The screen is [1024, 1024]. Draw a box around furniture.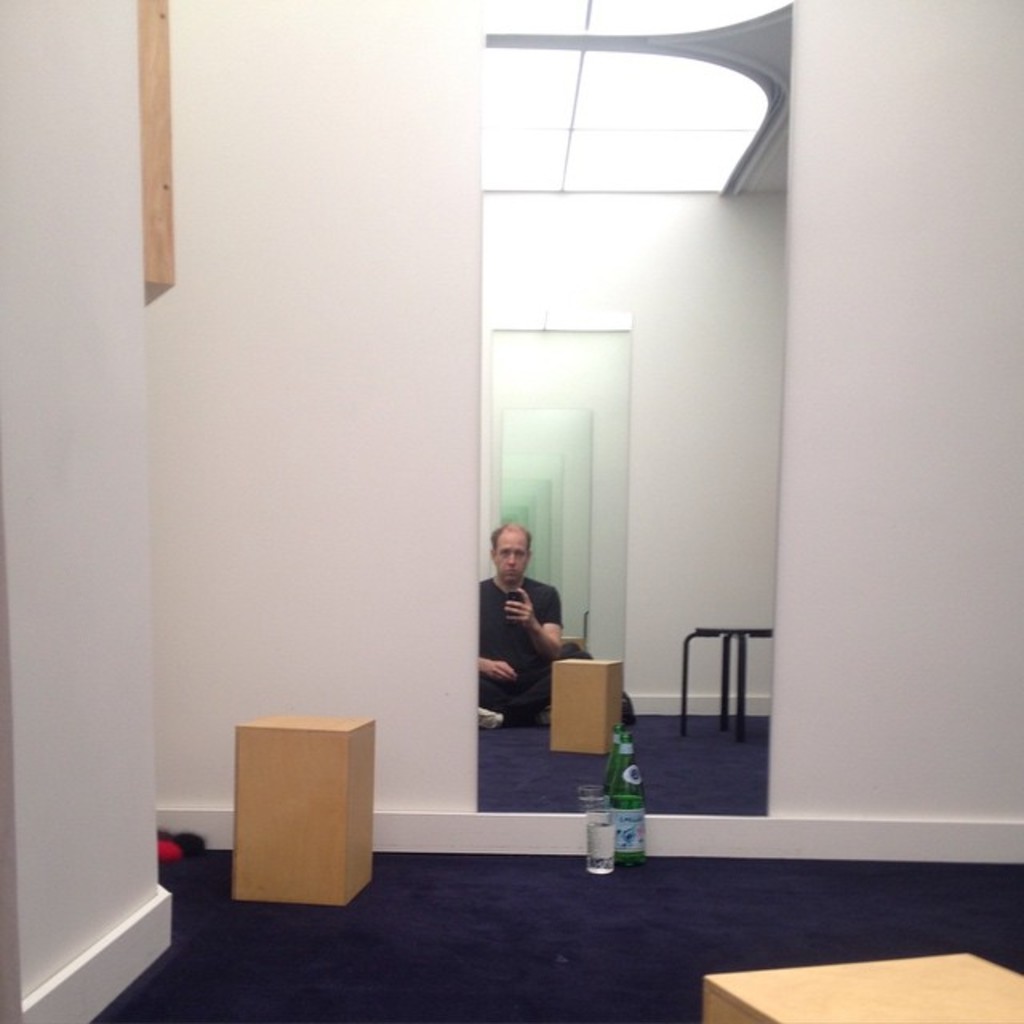
rect(706, 954, 1022, 1022).
